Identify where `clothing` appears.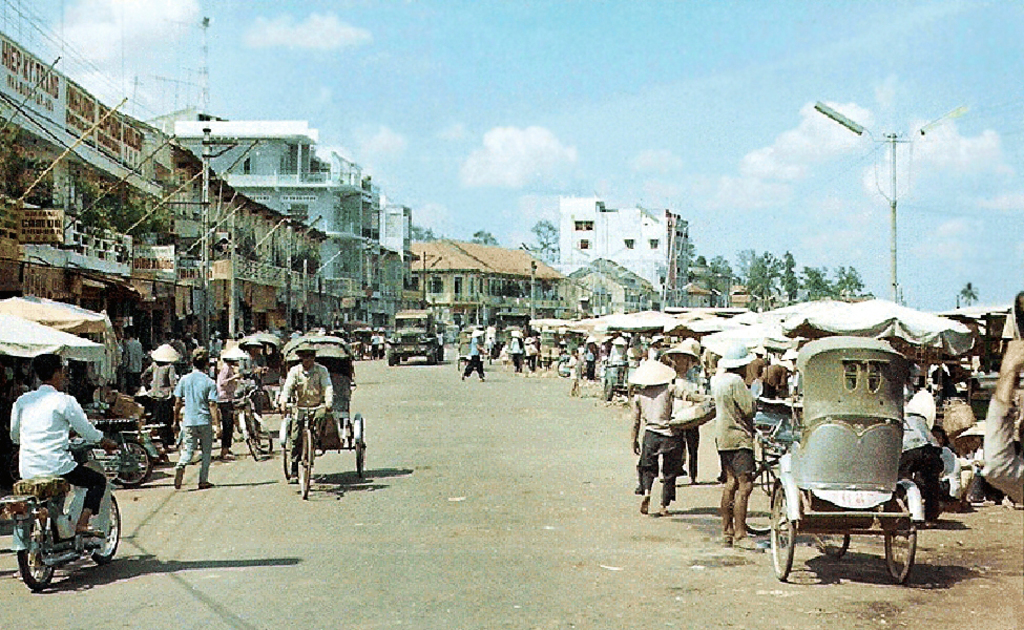
Appears at bbox(11, 389, 105, 522).
